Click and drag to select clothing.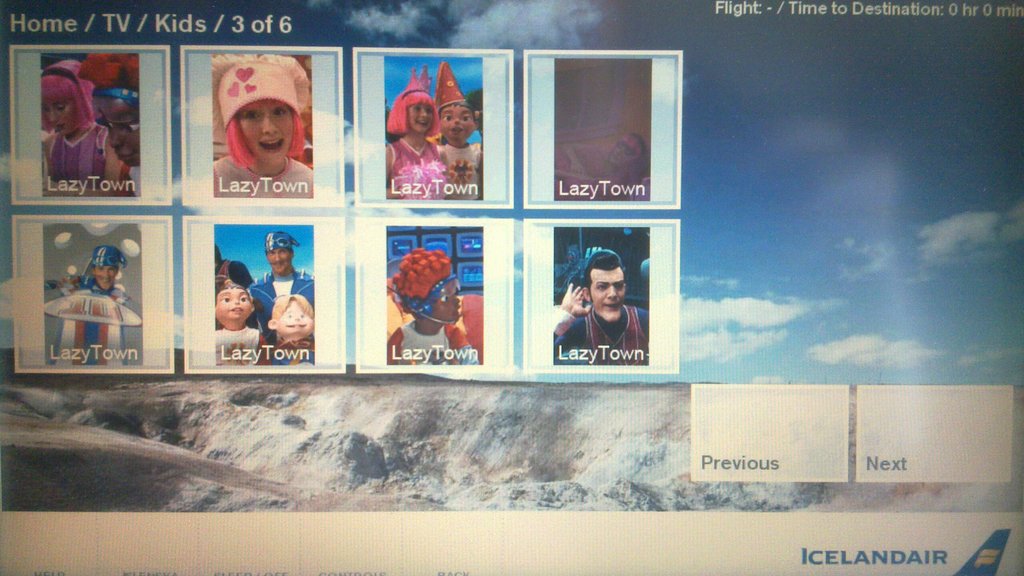
Selection: {"left": 383, "top": 318, "right": 481, "bottom": 373}.
